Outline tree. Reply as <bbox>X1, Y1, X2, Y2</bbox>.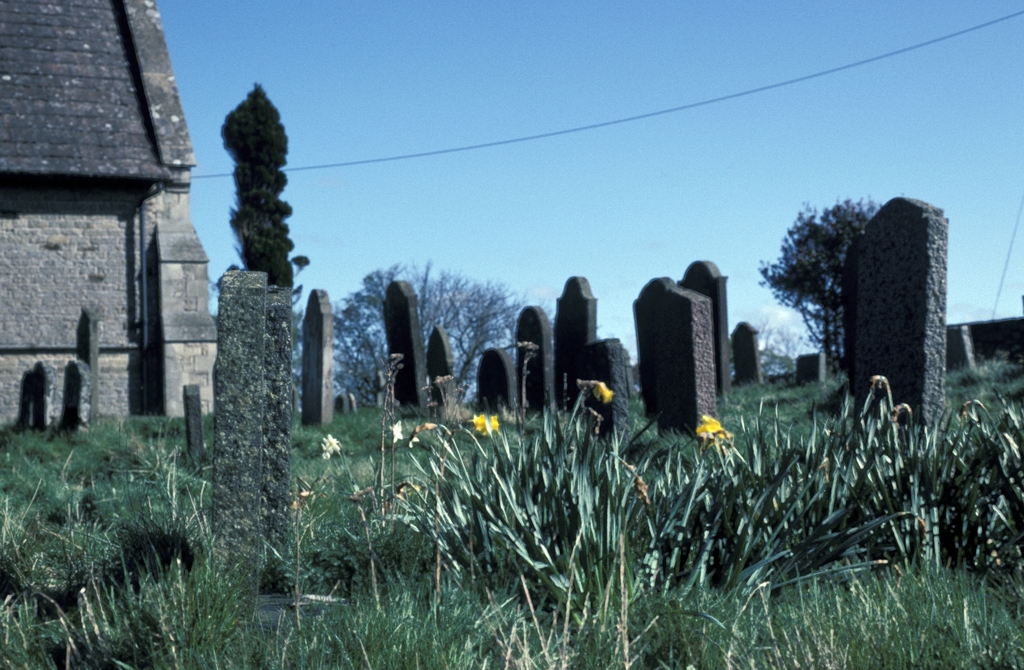
<bbox>314, 252, 540, 410</bbox>.
